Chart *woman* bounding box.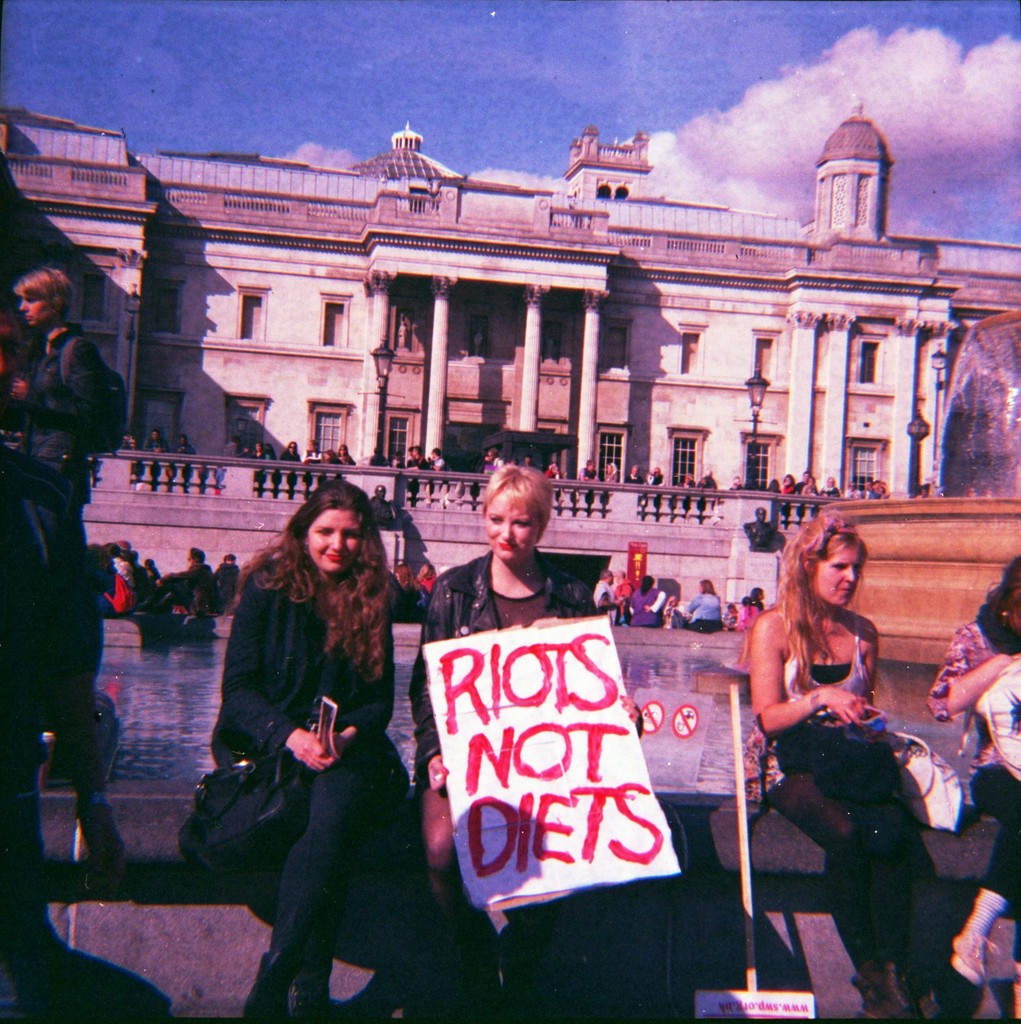
Charted: box(638, 575, 669, 628).
